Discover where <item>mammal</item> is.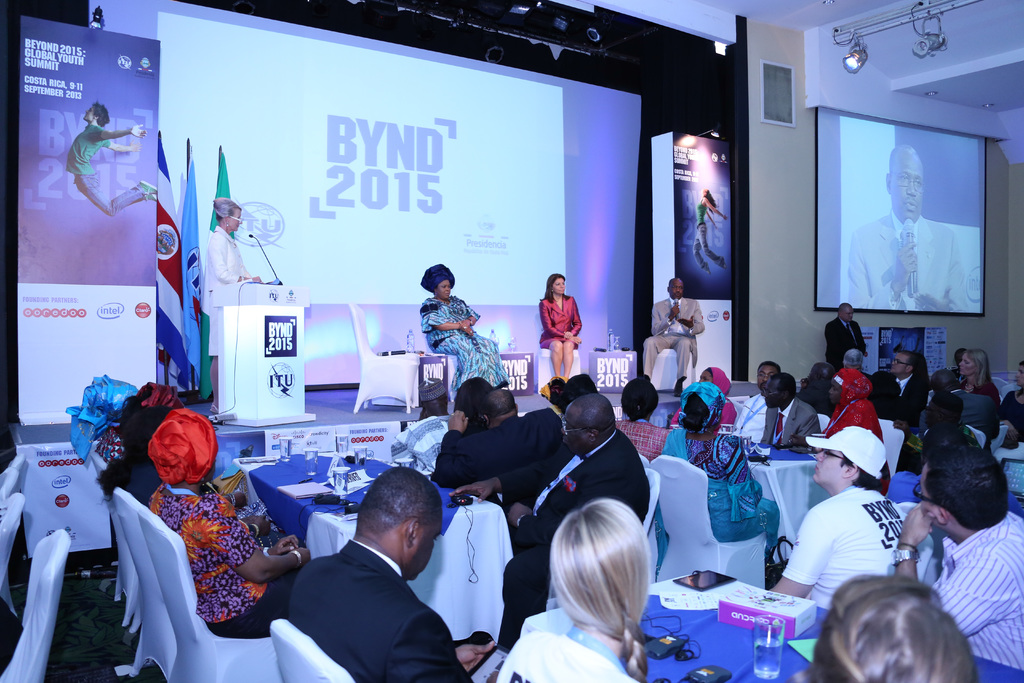
Discovered at {"x1": 733, "y1": 359, "x2": 781, "y2": 437}.
